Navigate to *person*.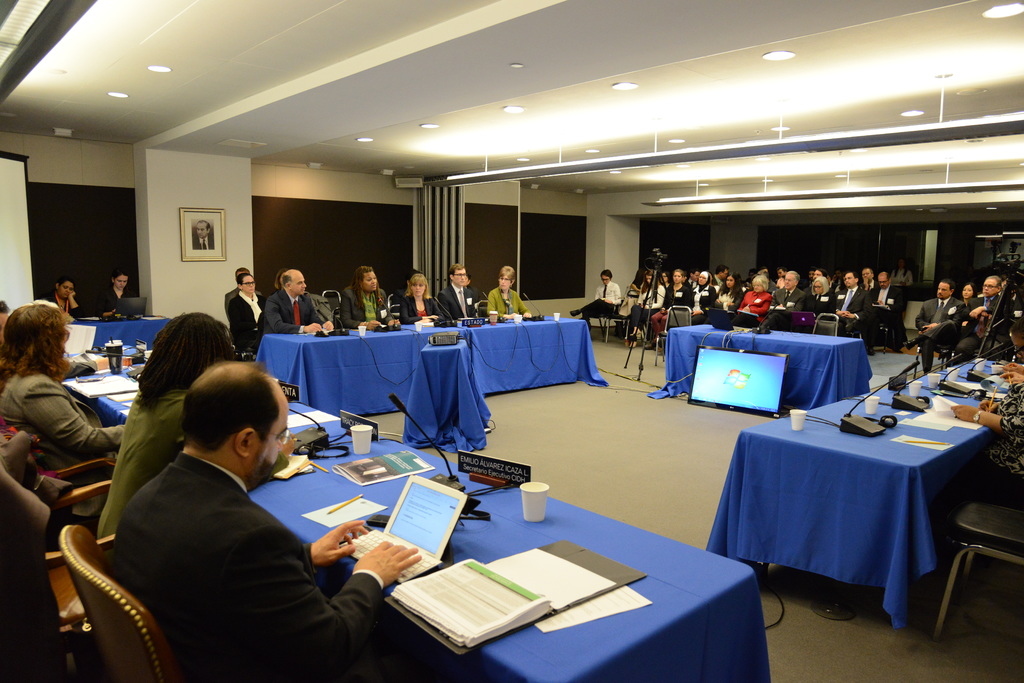
Navigation target: 99:310:300:537.
